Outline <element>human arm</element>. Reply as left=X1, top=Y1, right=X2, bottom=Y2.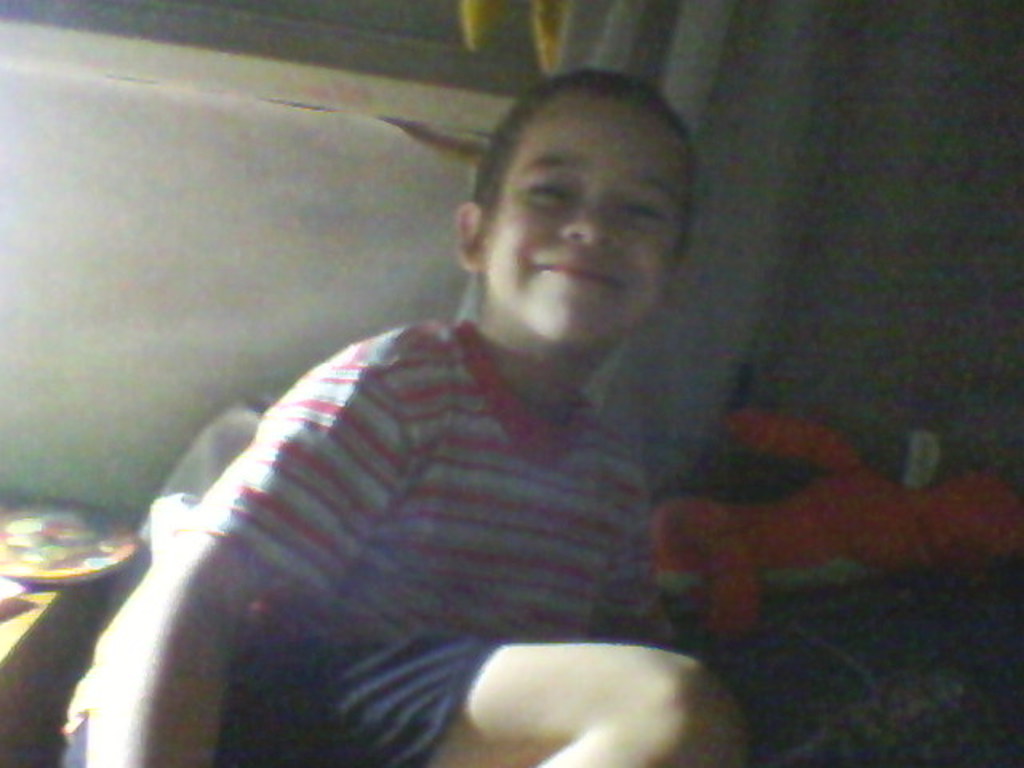
left=91, top=358, right=405, bottom=766.
